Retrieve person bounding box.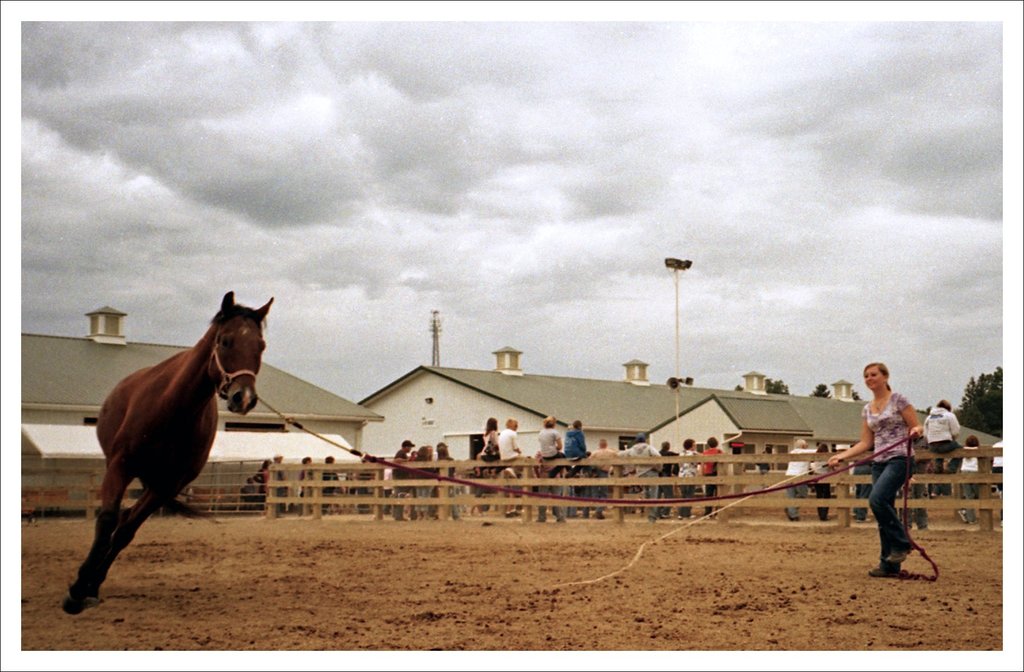
Bounding box: rect(674, 433, 699, 530).
